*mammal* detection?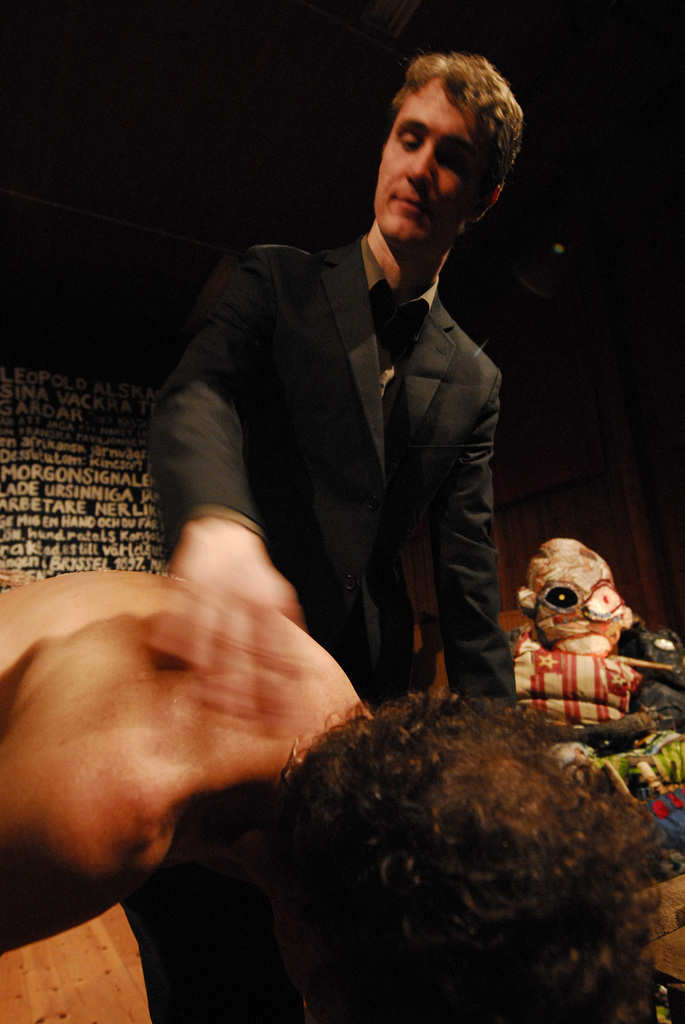
bbox=[0, 555, 673, 1023]
